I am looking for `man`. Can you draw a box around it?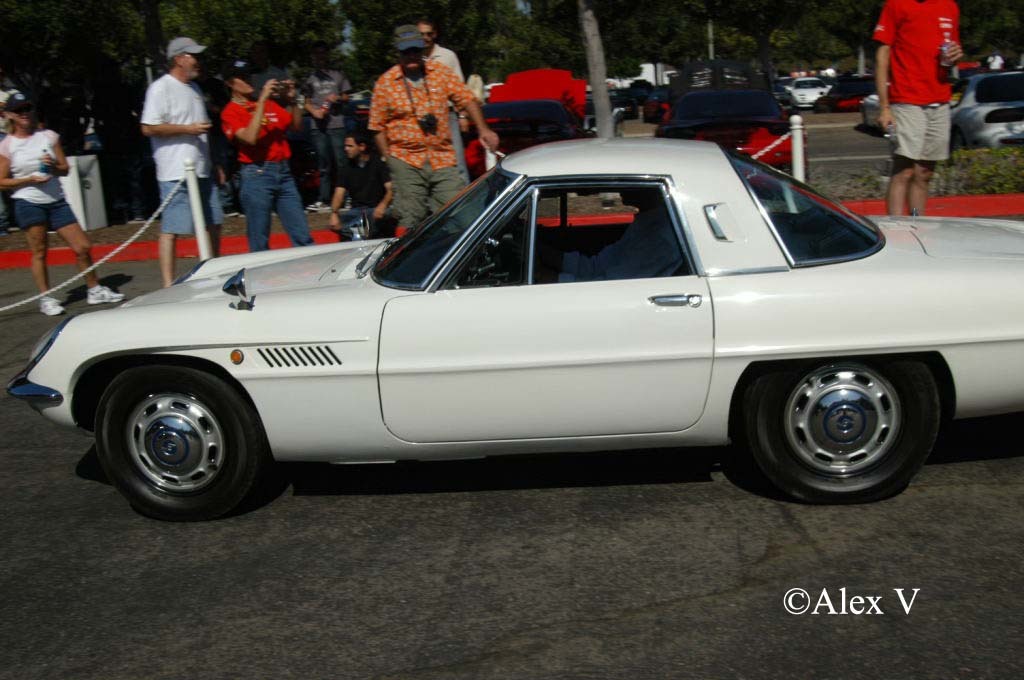
Sure, the bounding box is region(141, 36, 218, 289).
